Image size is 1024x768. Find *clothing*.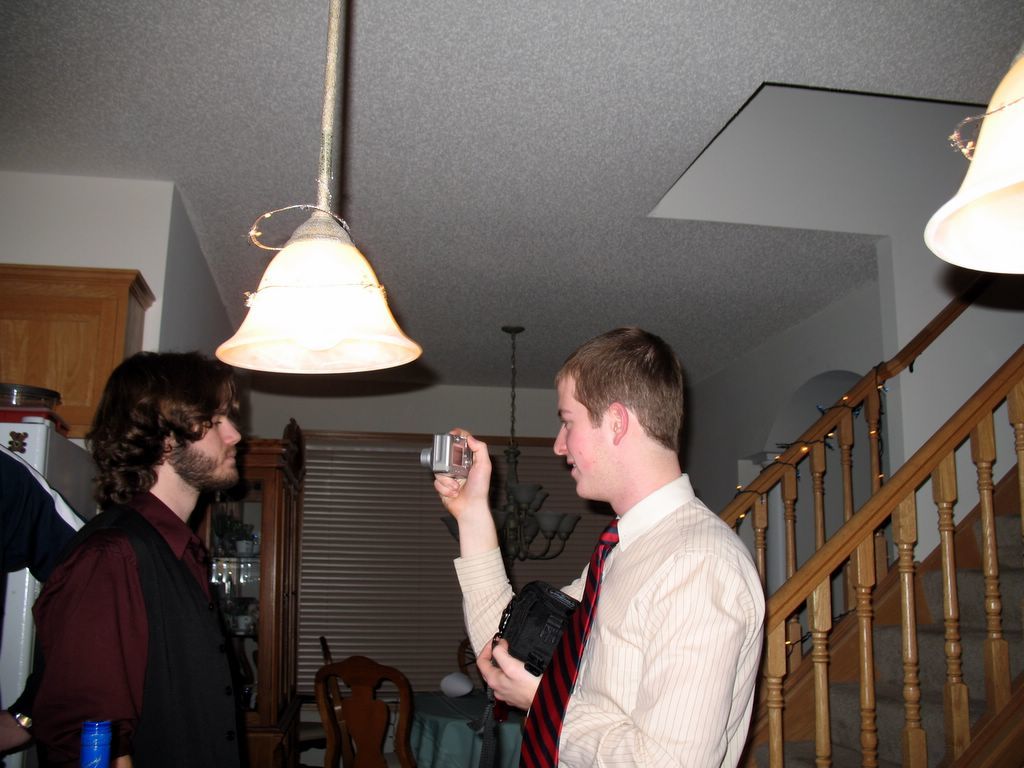
[20, 476, 250, 767].
